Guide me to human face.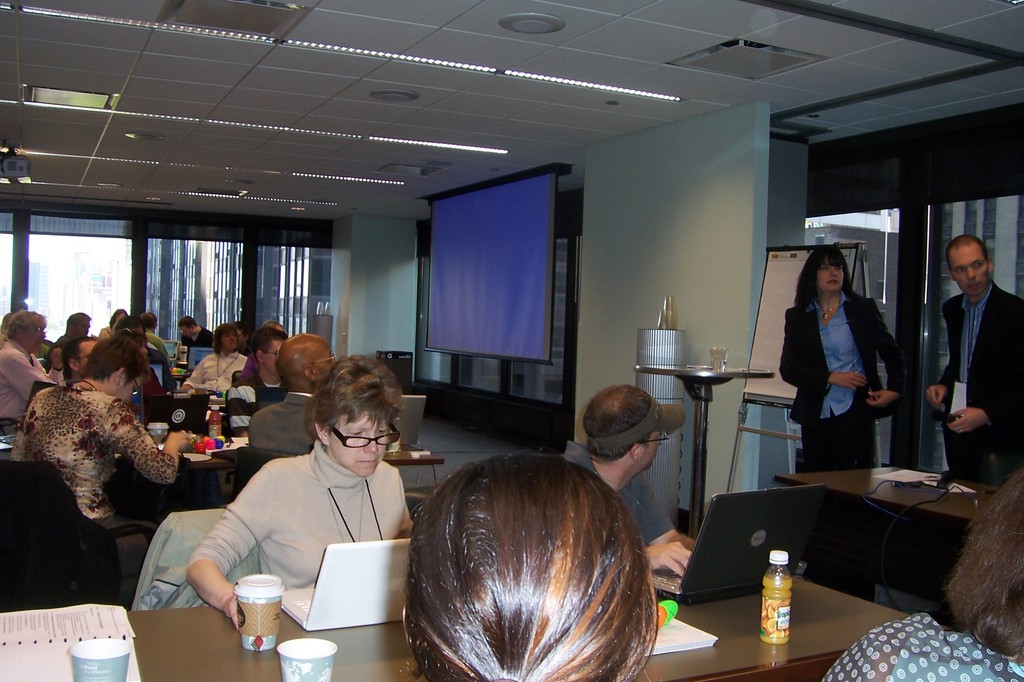
Guidance: rect(645, 430, 660, 473).
